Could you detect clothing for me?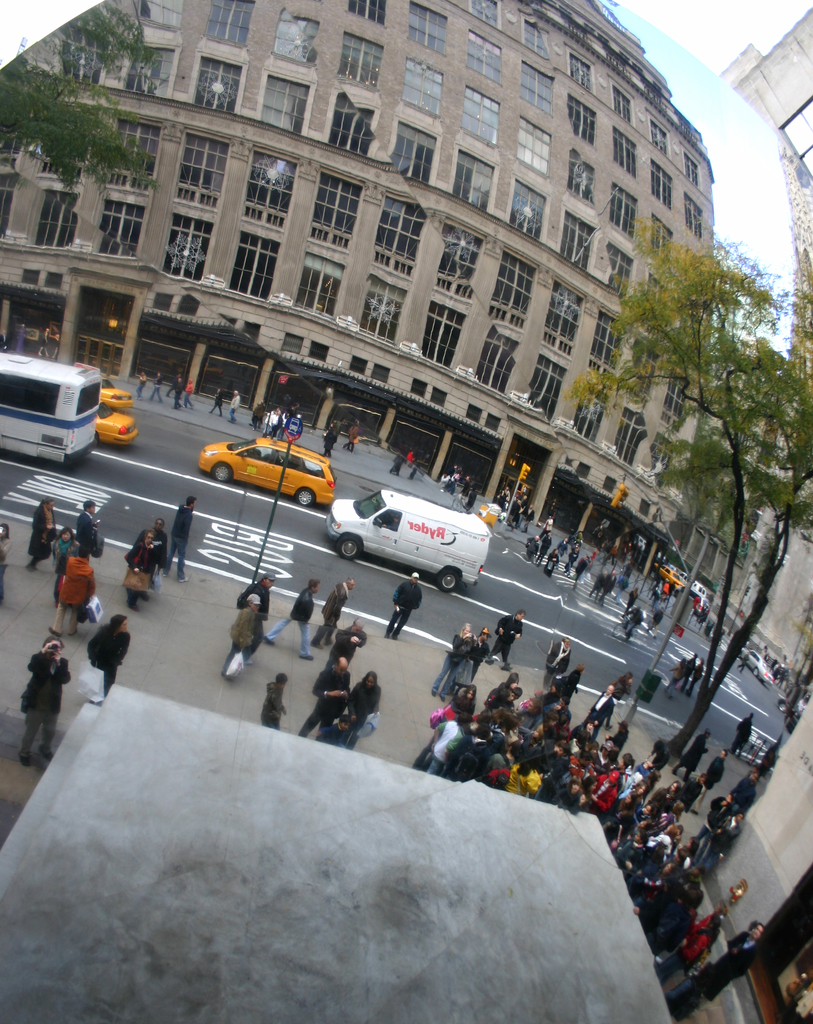
Detection result: <bbox>45, 540, 74, 589</bbox>.
